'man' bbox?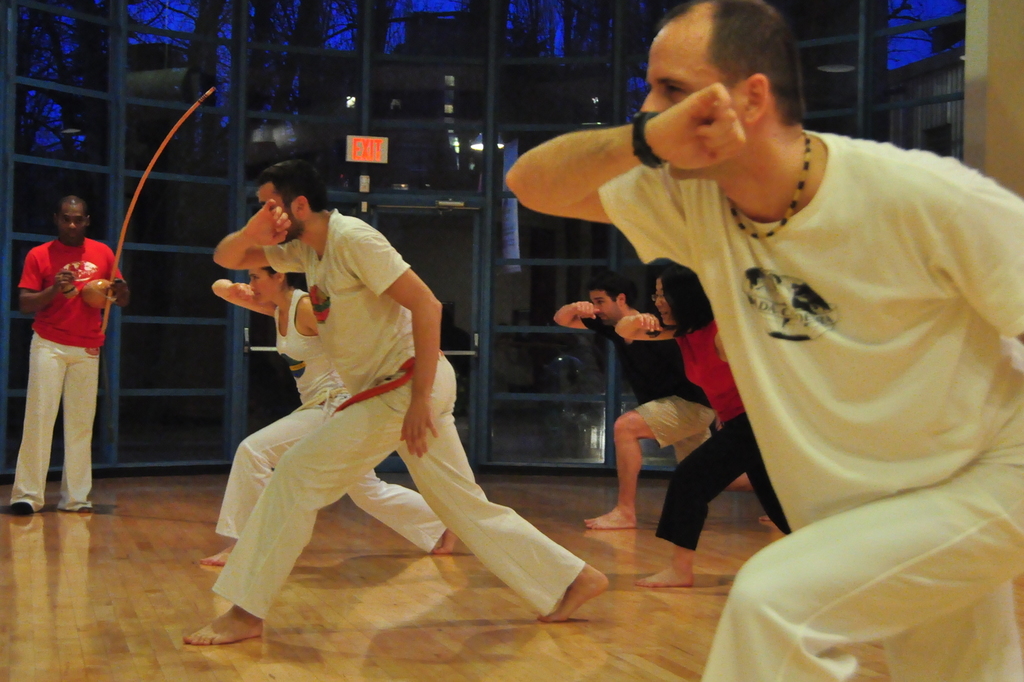
(x1=505, y1=0, x2=1023, y2=681)
